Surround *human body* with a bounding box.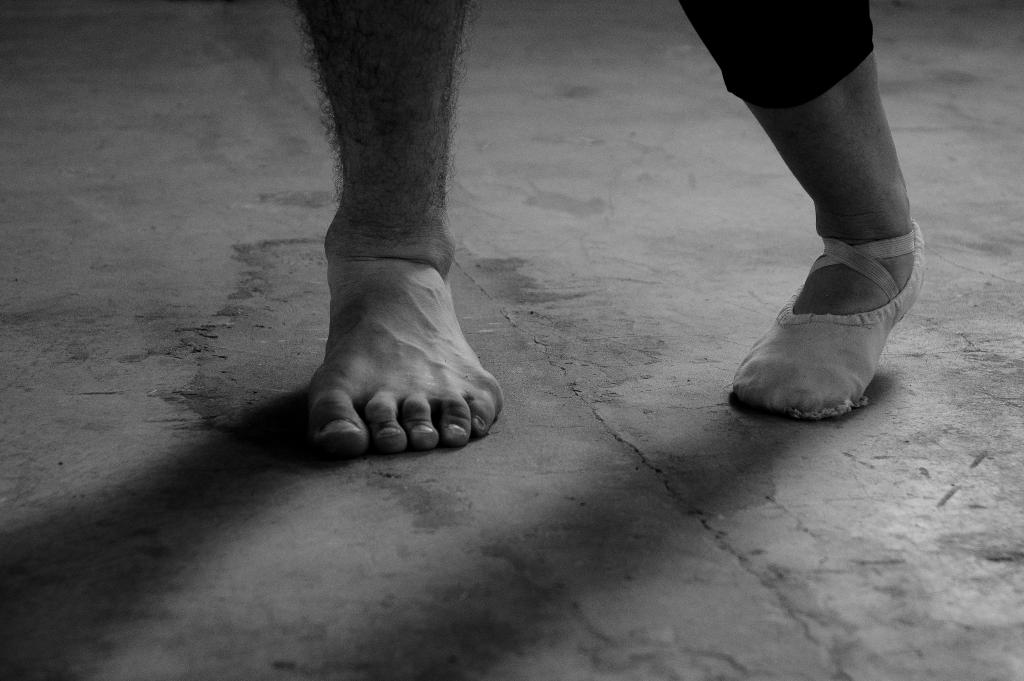
x1=280 y1=0 x2=507 y2=471.
